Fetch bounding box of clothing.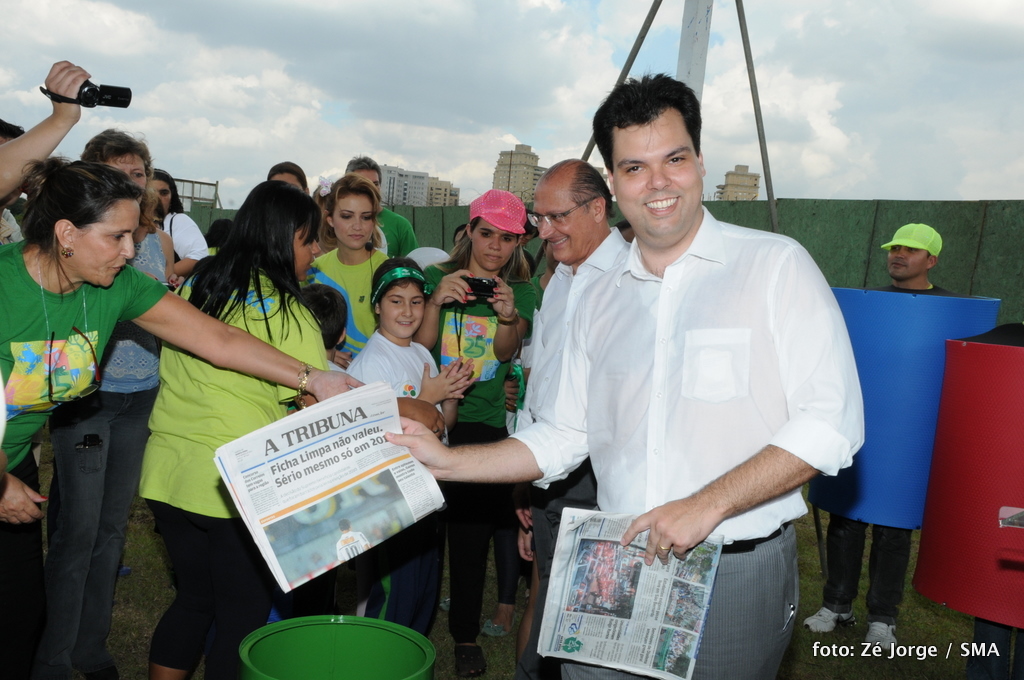
Bbox: select_region(368, 210, 426, 257).
